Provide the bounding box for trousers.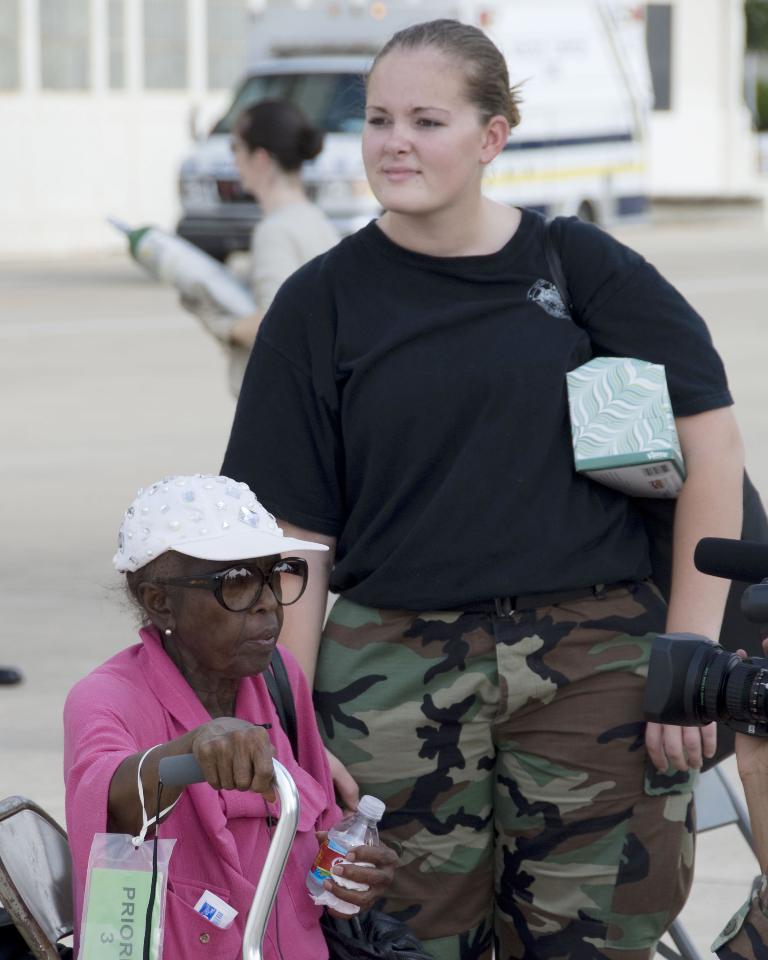
box(339, 631, 698, 948).
